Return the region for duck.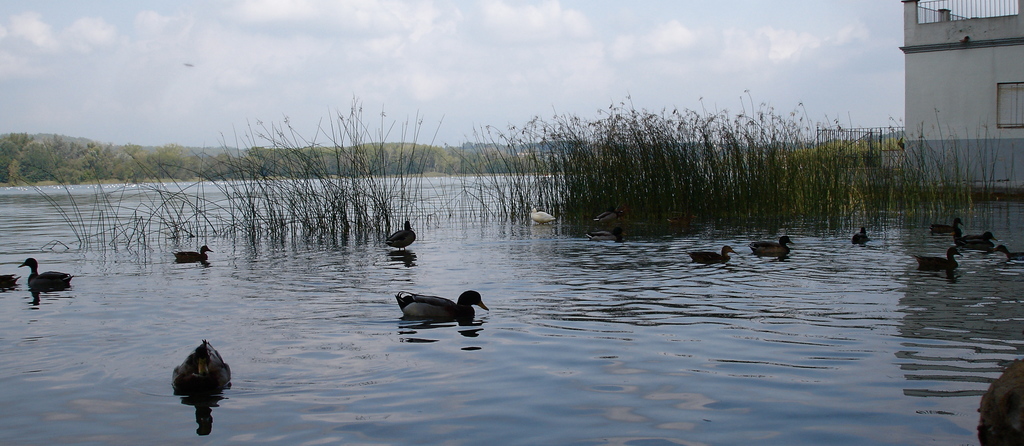
select_region(592, 204, 628, 228).
